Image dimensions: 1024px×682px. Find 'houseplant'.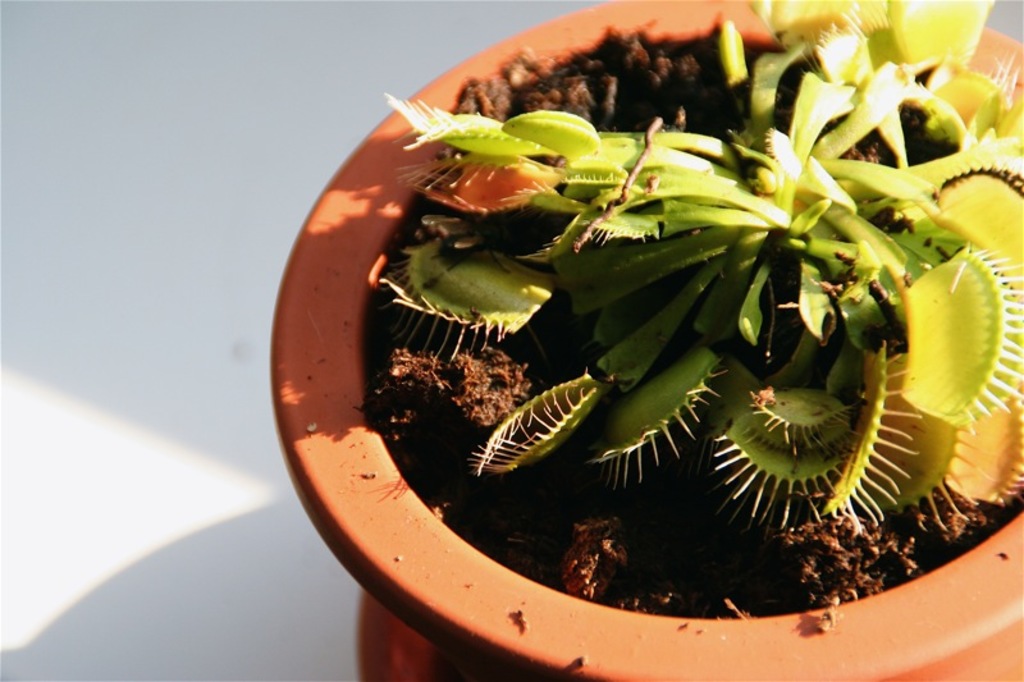
l=261, t=0, r=1023, b=681.
